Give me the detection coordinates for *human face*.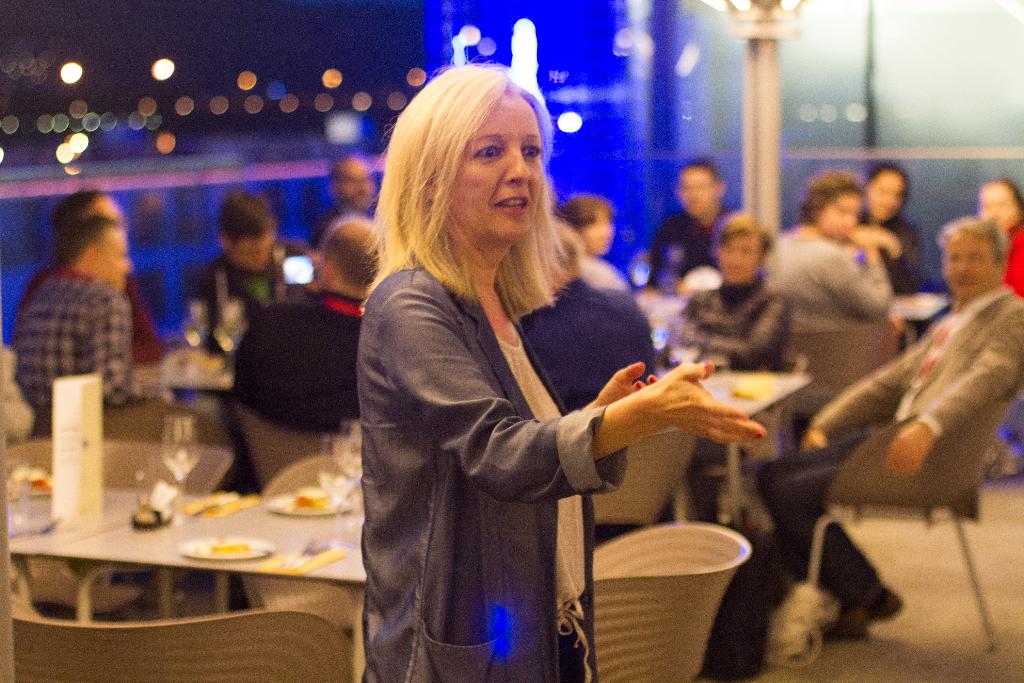
[left=234, top=235, right=271, bottom=273].
